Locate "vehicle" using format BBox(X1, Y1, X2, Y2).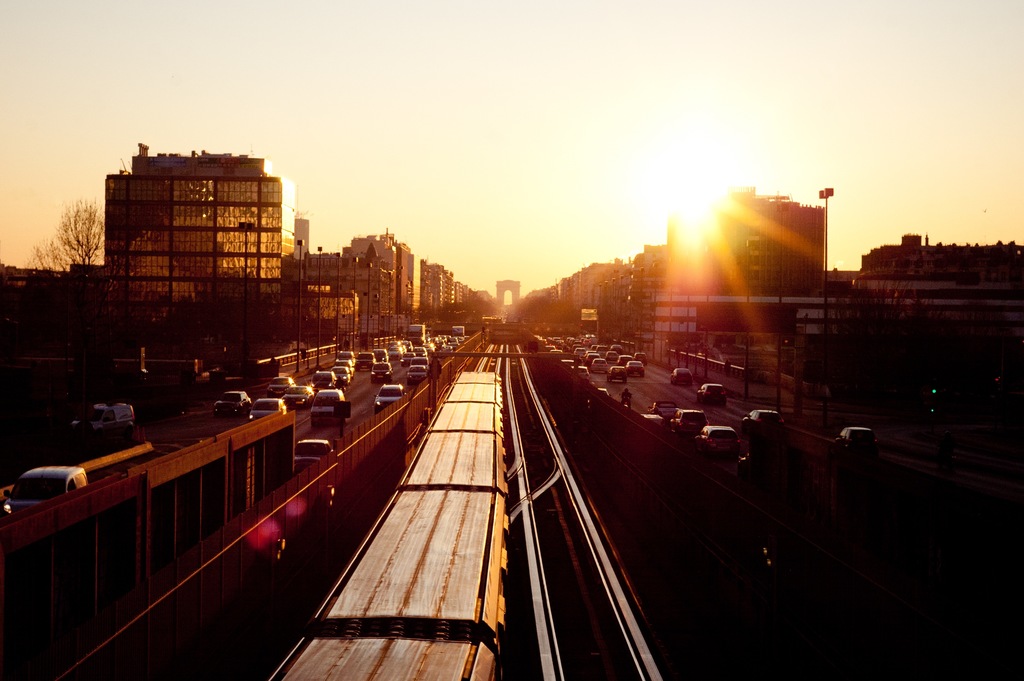
BBox(646, 398, 676, 421).
